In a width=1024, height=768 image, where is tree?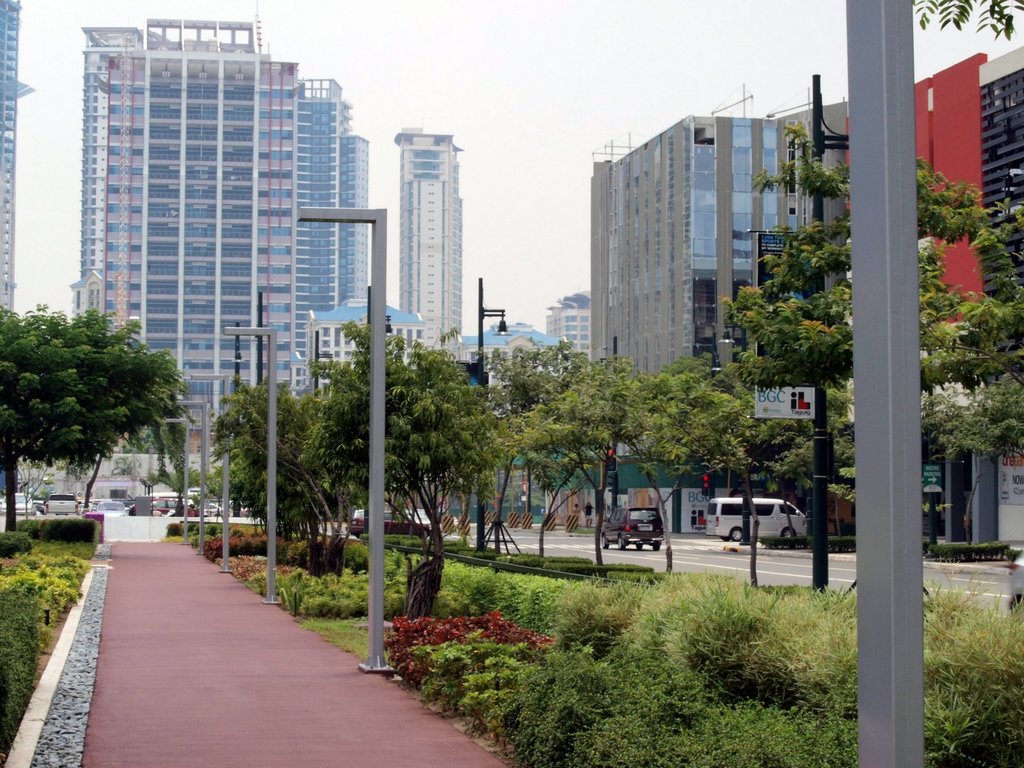
l=221, t=389, r=396, b=580.
